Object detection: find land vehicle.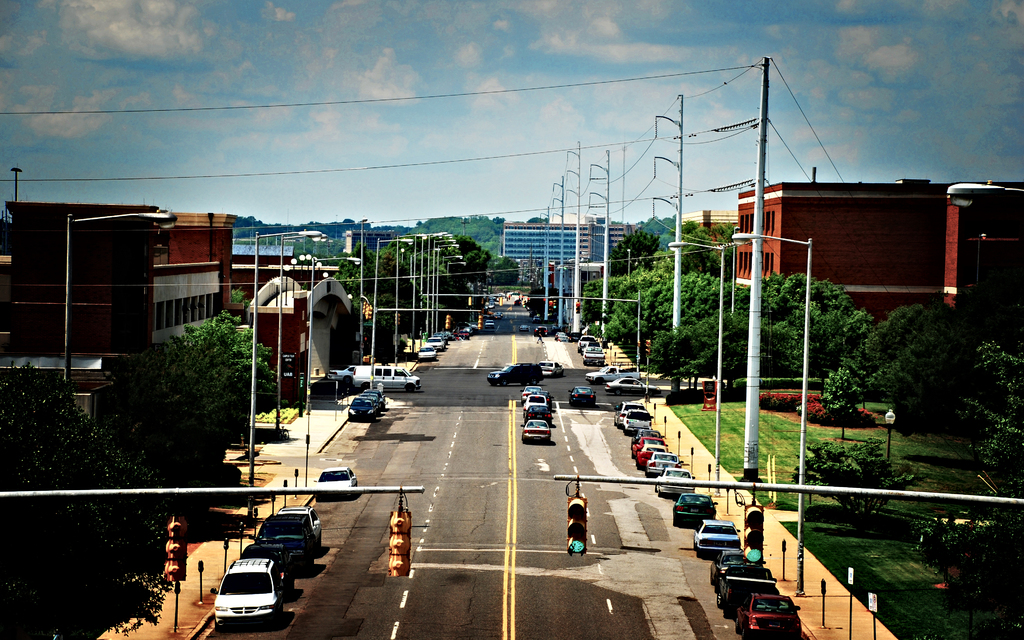
x1=710 y1=548 x2=748 y2=589.
